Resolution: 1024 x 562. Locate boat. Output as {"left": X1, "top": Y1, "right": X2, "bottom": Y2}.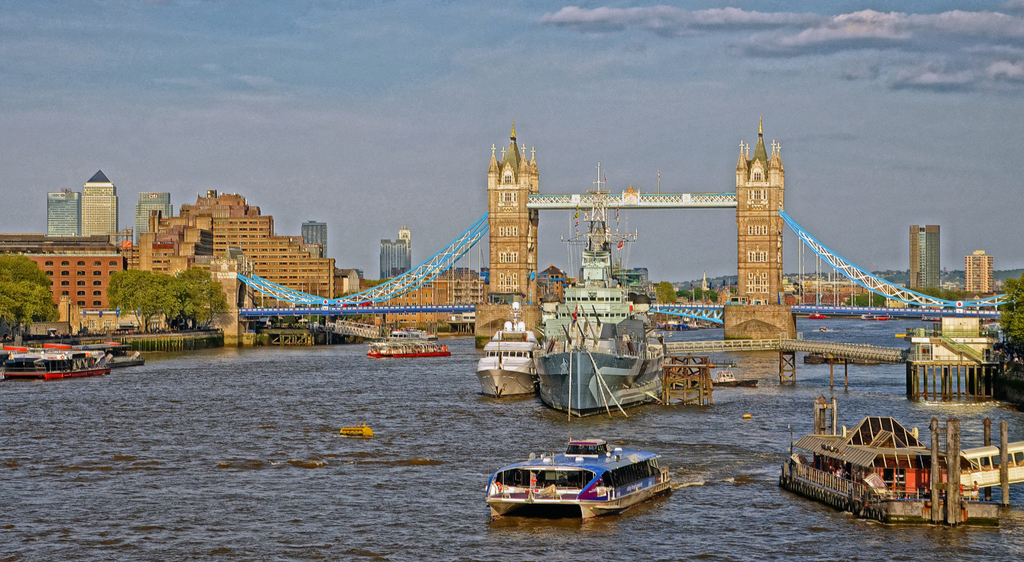
{"left": 0, "top": 343, "right": 108, "bottom": 381}.
